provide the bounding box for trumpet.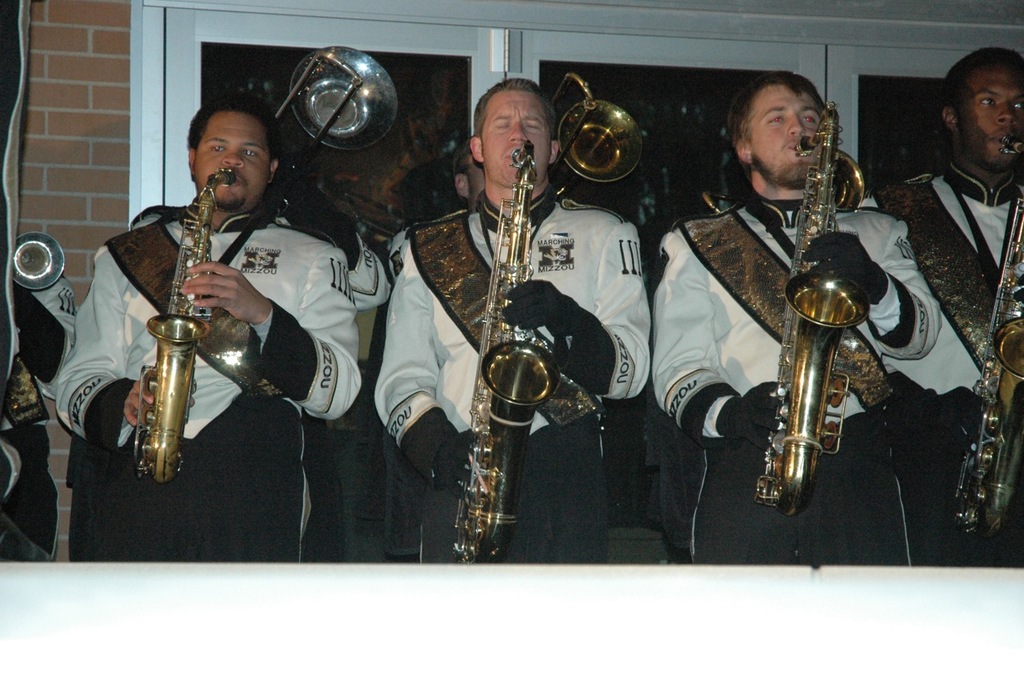
x1=445 y1=134 x2=539 y2=567.
